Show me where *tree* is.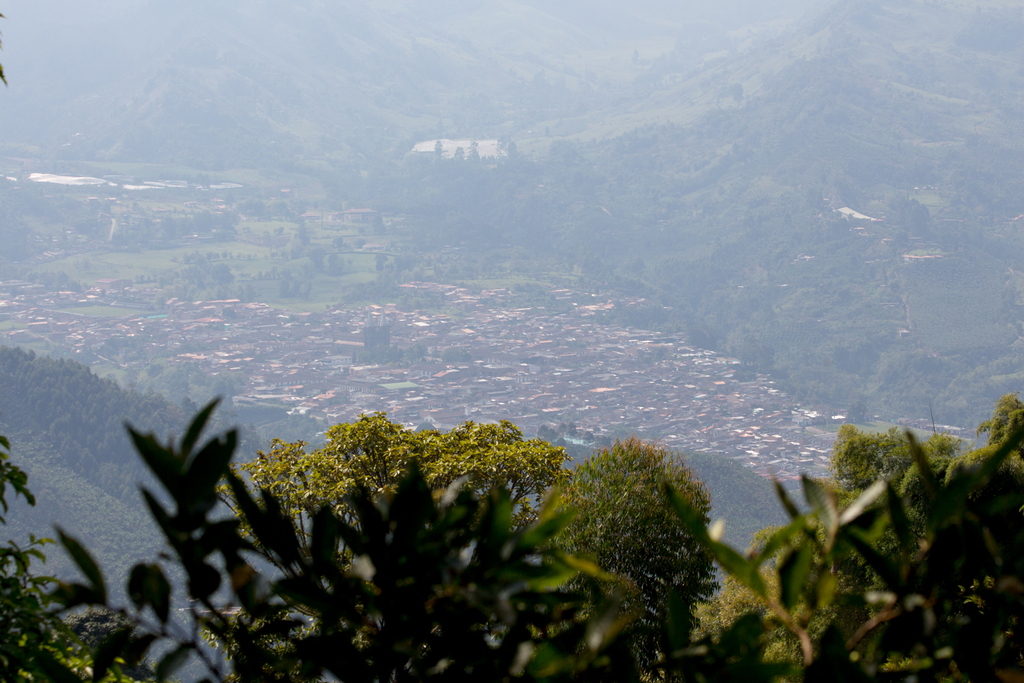
*tree* is at [left=0, top=399, right=1023, bottom=682].
